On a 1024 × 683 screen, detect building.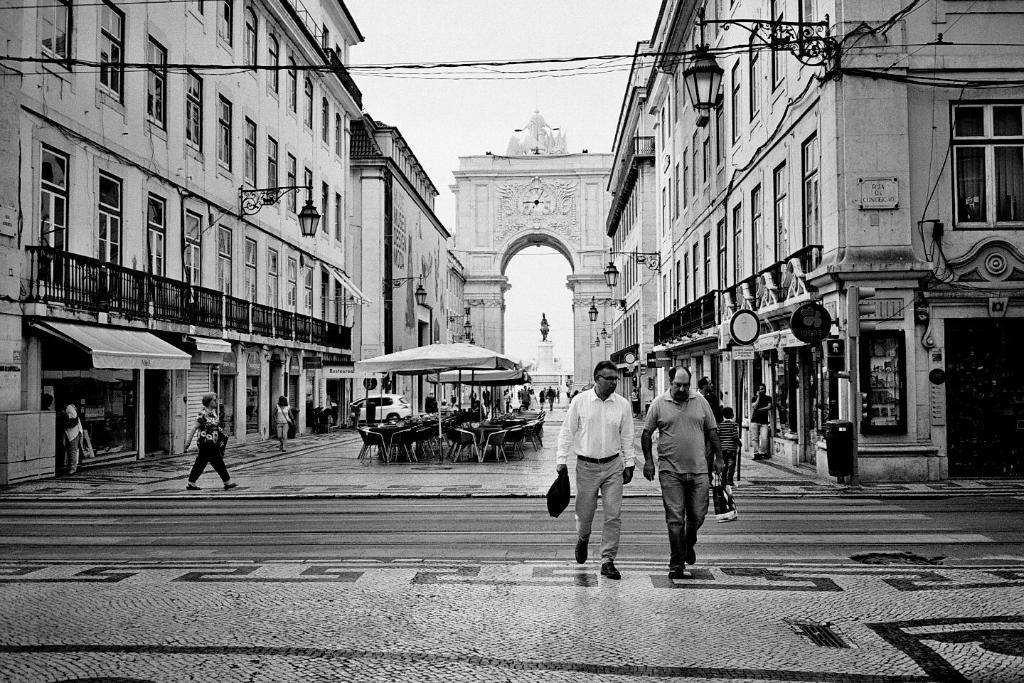
x1=636, y1=0, x2=1023, y2=497.
